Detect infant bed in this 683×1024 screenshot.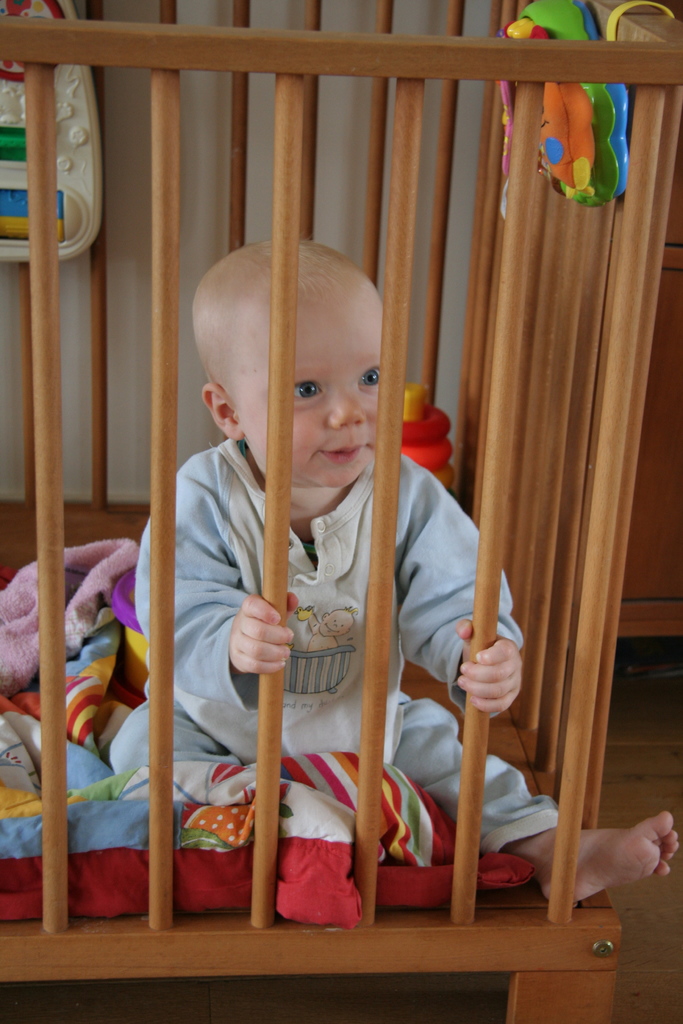
Detection: bbox=[0, 0, 682, 1023].
